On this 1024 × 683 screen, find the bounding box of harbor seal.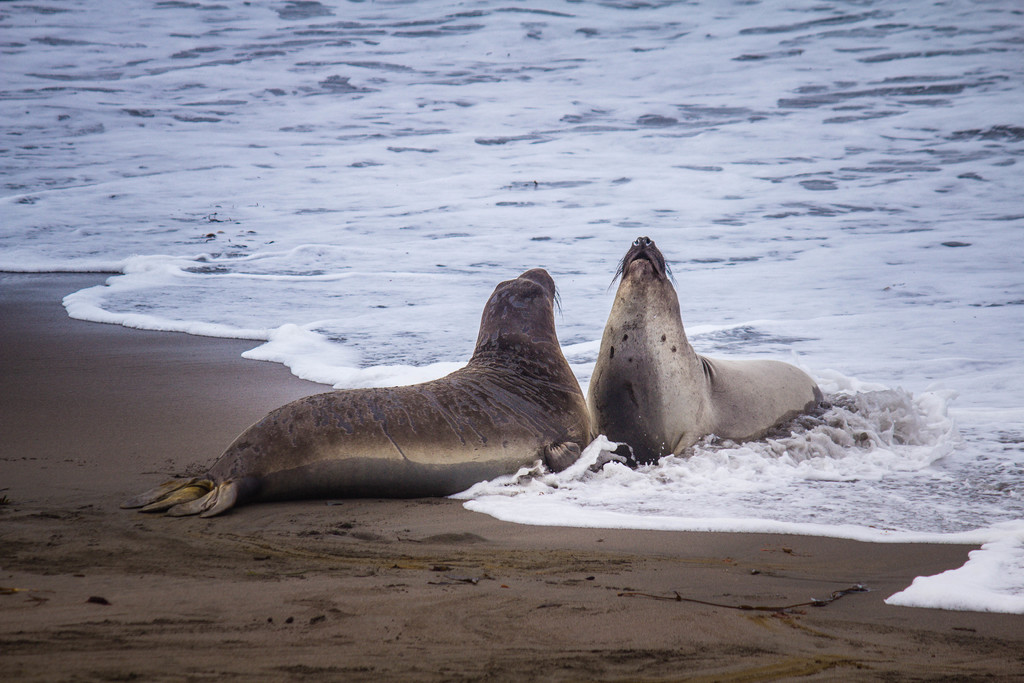
Bounding box: select_region(589, 235, 825, 471).
